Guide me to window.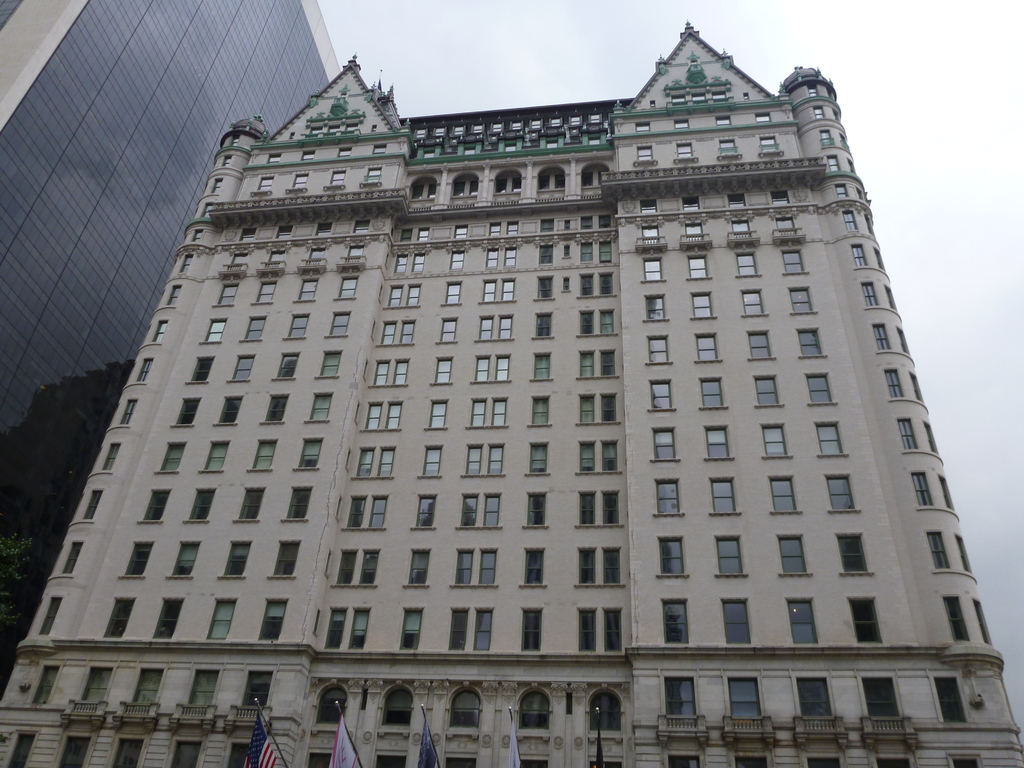
Guidance: BBox(323, 545, 331, 583).
